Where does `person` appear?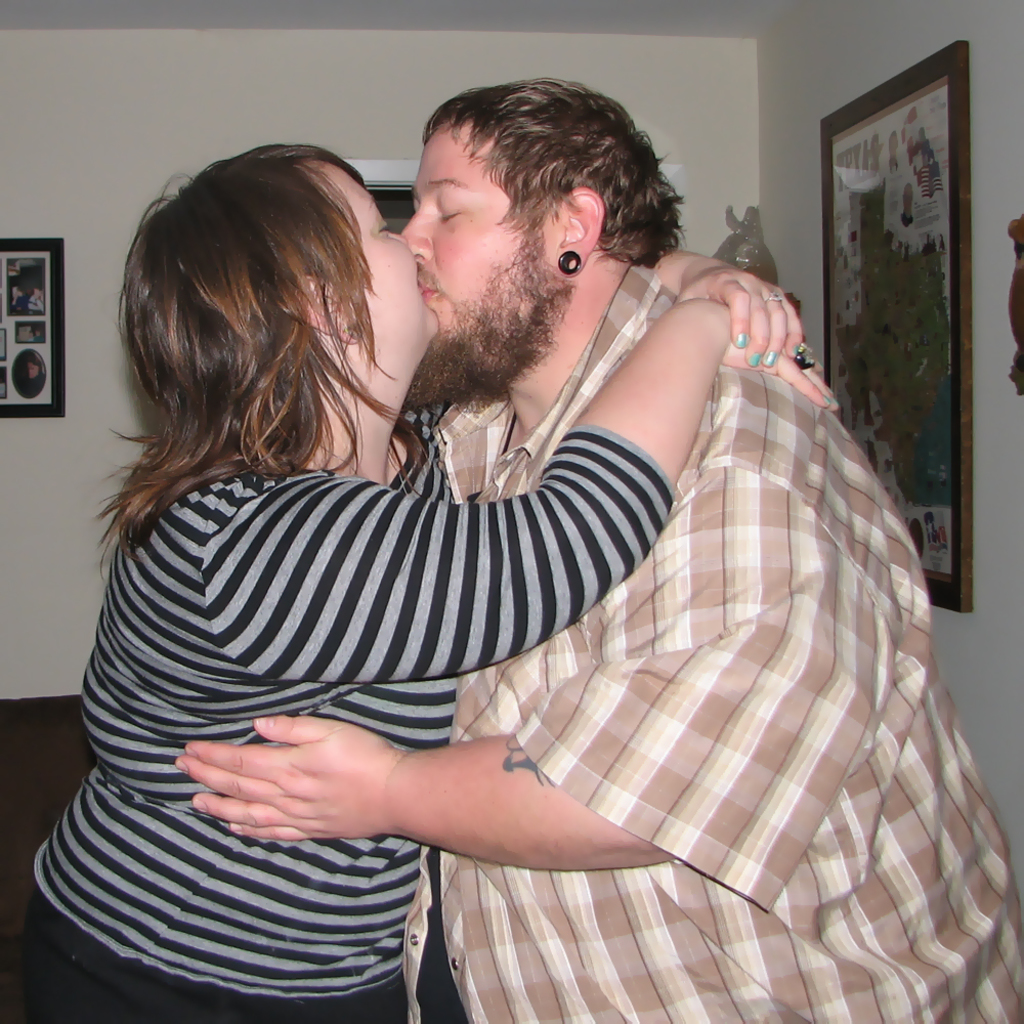
Appears at [x1=171, y1=76, x2=1023, y2=1023].
